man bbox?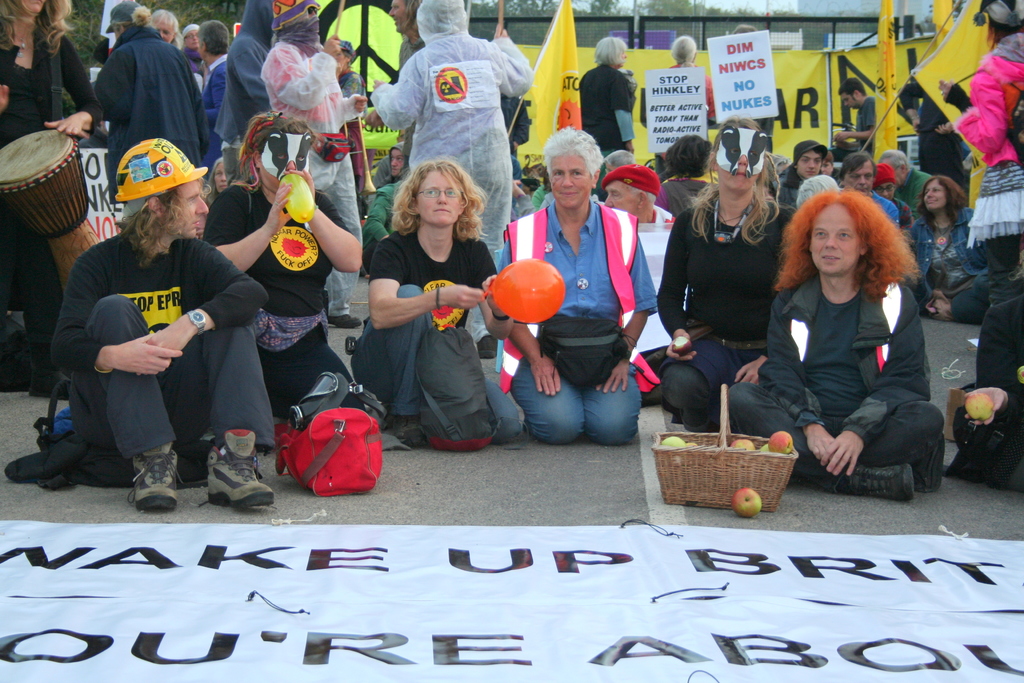
box(89, 0, 211, 213)
